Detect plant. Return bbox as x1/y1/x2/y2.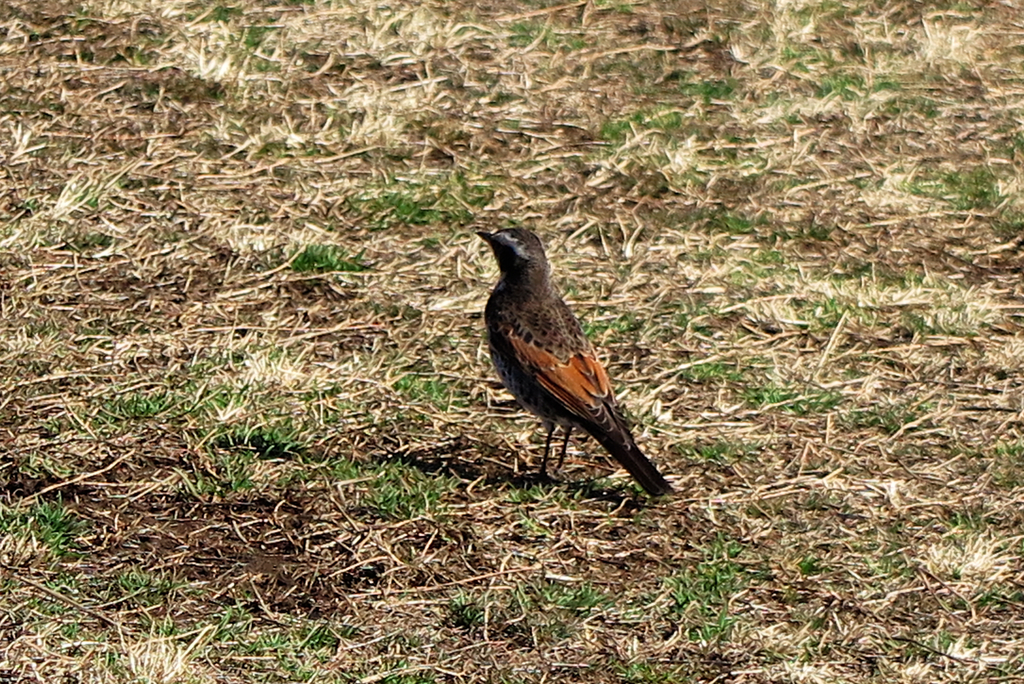
769/0/836/60.
